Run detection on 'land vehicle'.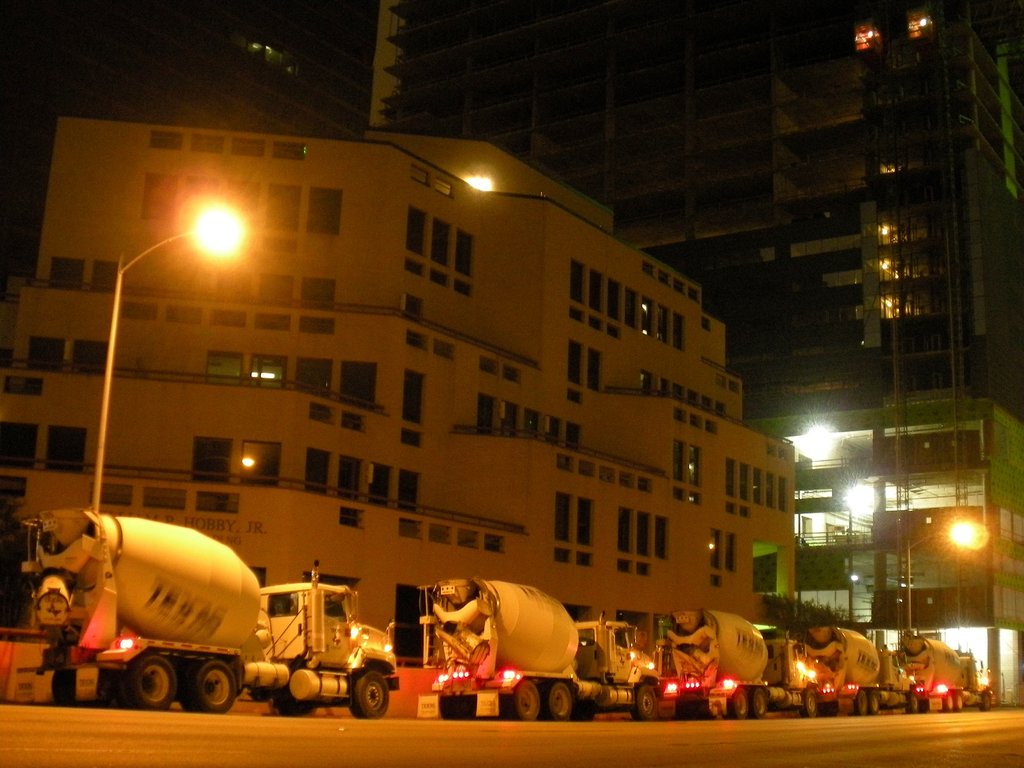
Result: 801/616/911/714.
